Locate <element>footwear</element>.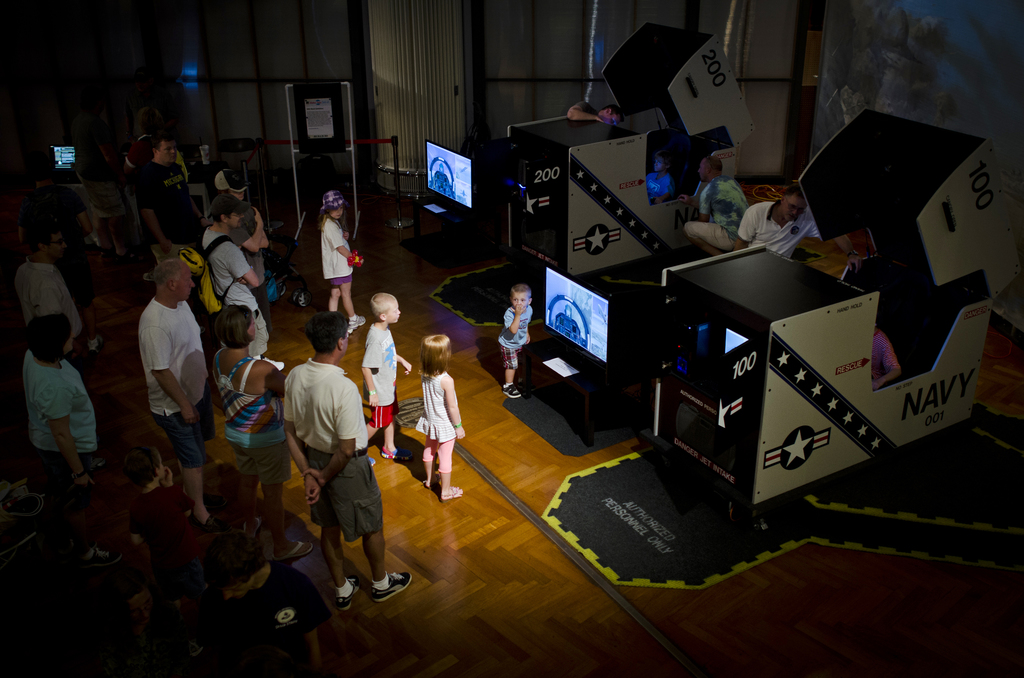
Bounding box: Rect(376, 568, 414, 601).
